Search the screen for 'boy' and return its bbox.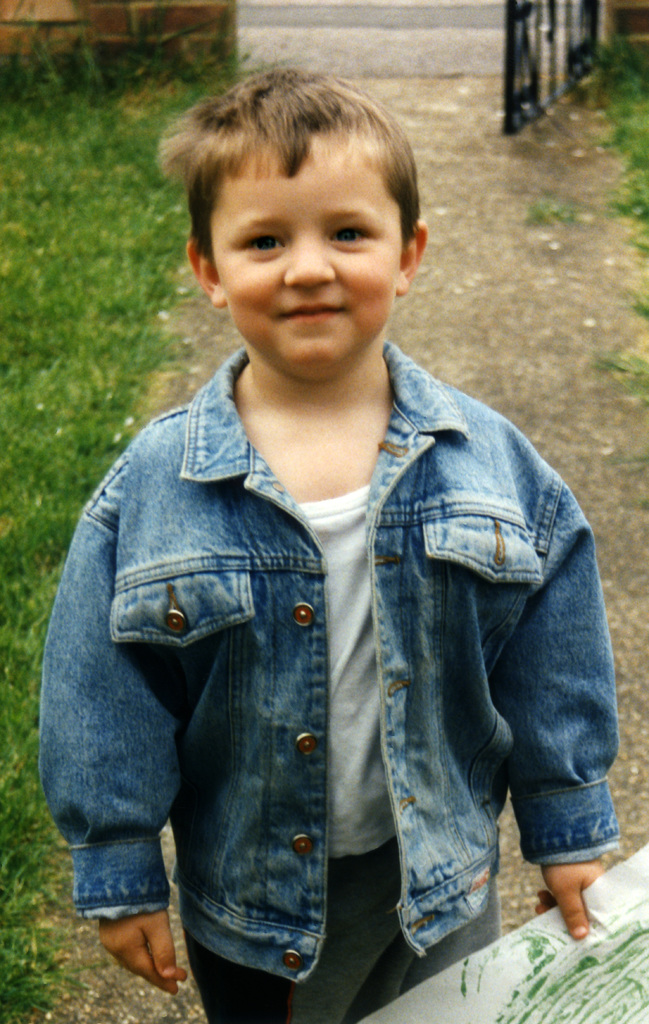
Found: 70:108:610:1005.
